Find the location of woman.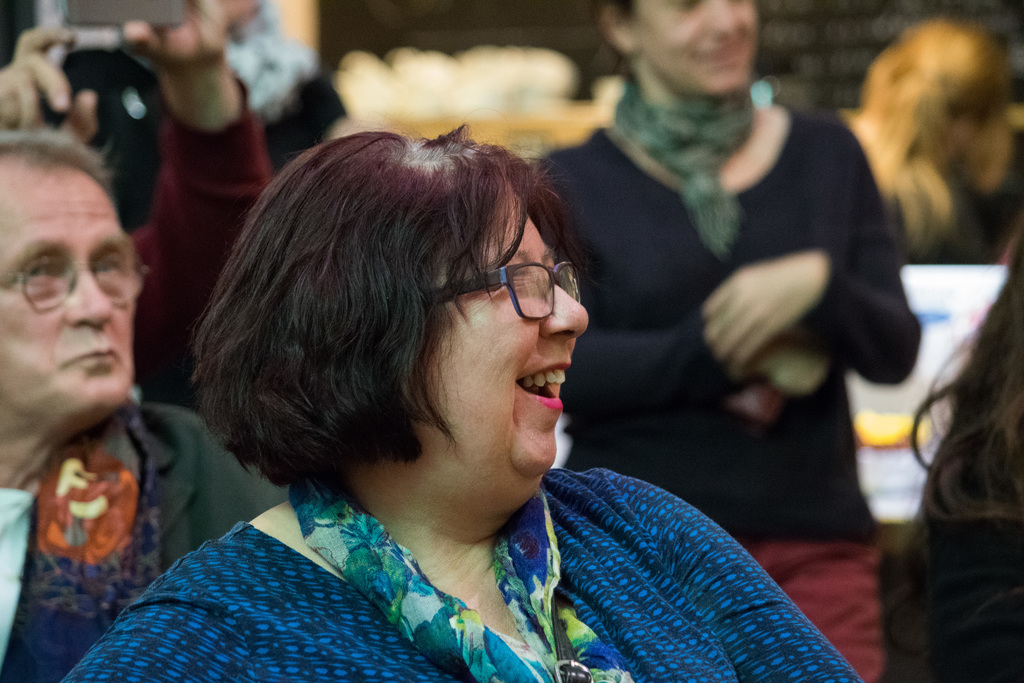
Location: [left=847, top=10, right=1023, bottom=260].
